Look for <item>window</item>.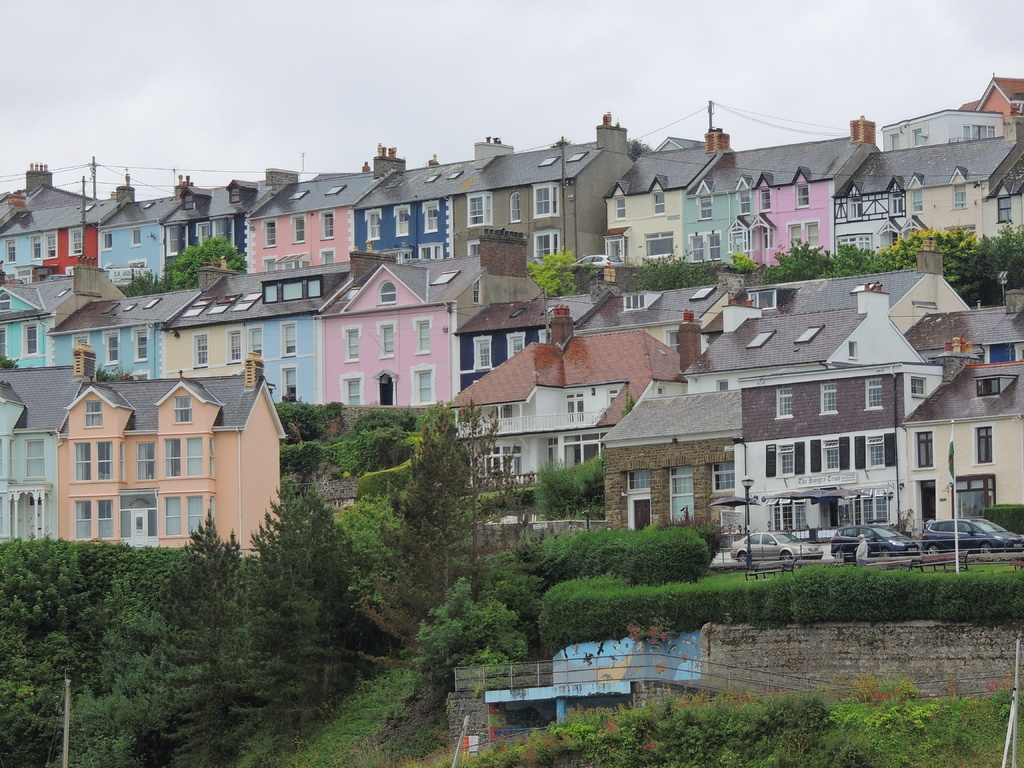
Found: 779/388/794/417.
